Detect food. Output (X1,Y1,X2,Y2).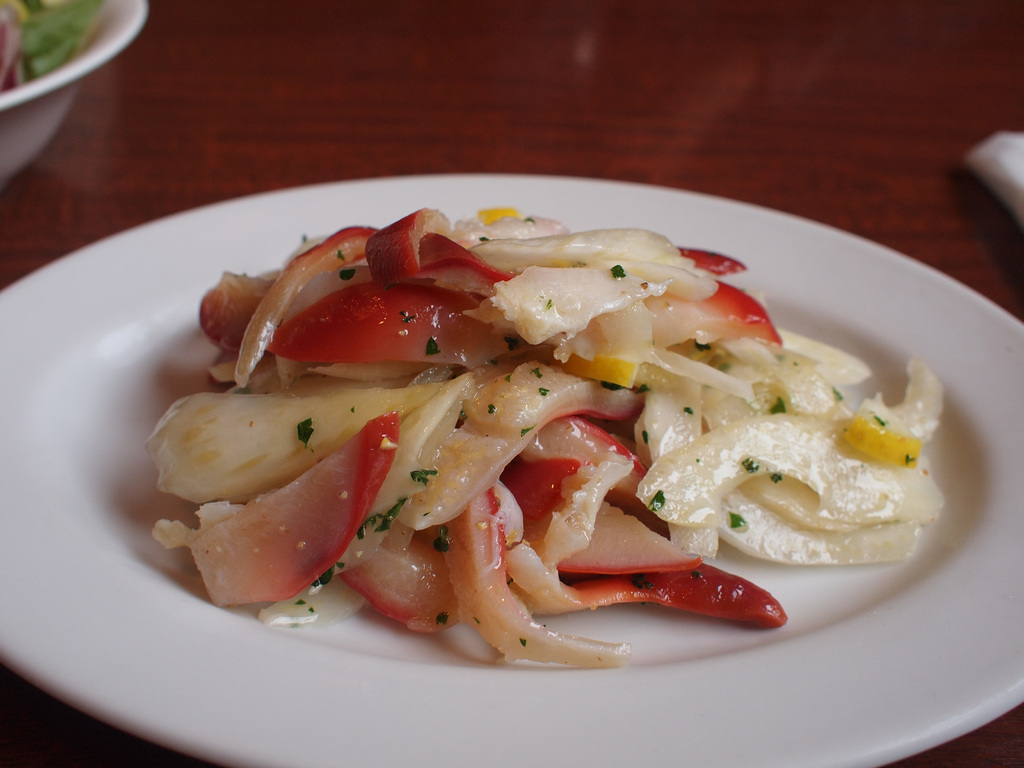
(115,186,953,659).
